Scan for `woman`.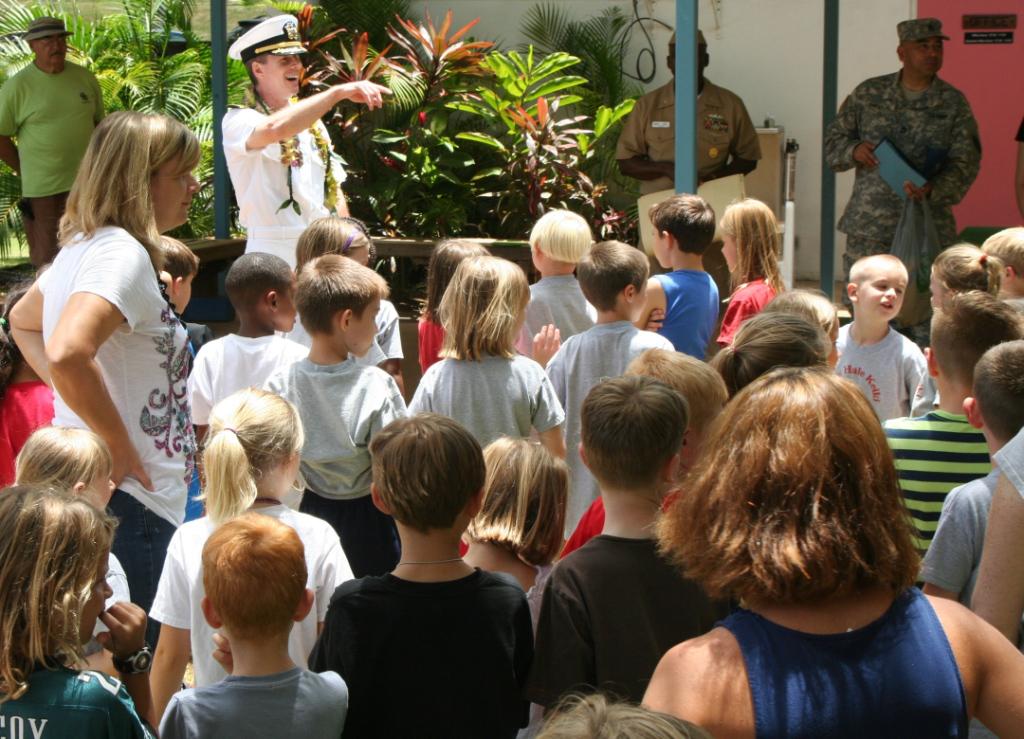
Scan result: <bbox>648, 362, 1023, 738</bbox>.
